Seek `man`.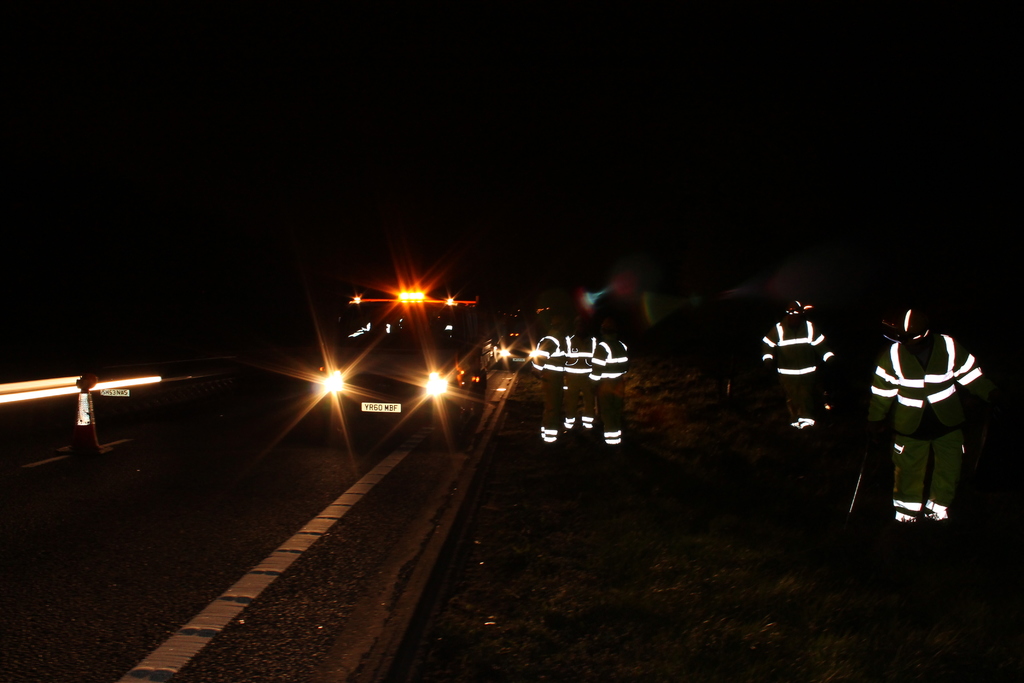
x1=589 y1=323 x2=630 y2=450.
